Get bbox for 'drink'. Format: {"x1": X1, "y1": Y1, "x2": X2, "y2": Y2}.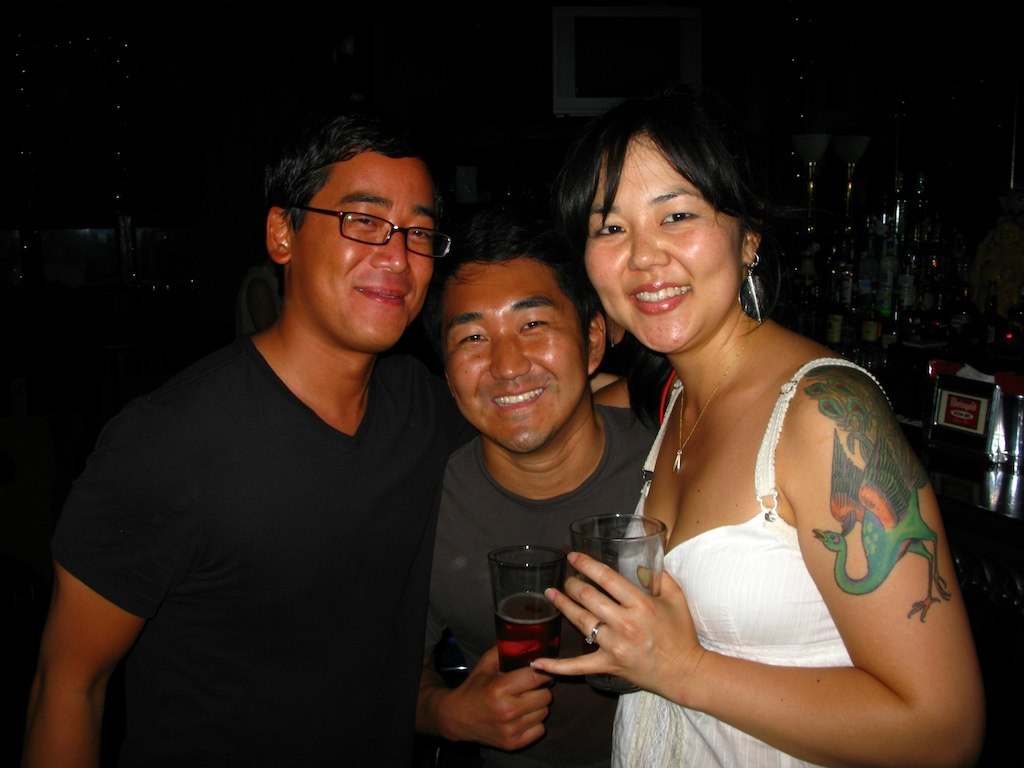
{"x1": 482, "y1": 559, "x2": 583, "y2": 670}.
